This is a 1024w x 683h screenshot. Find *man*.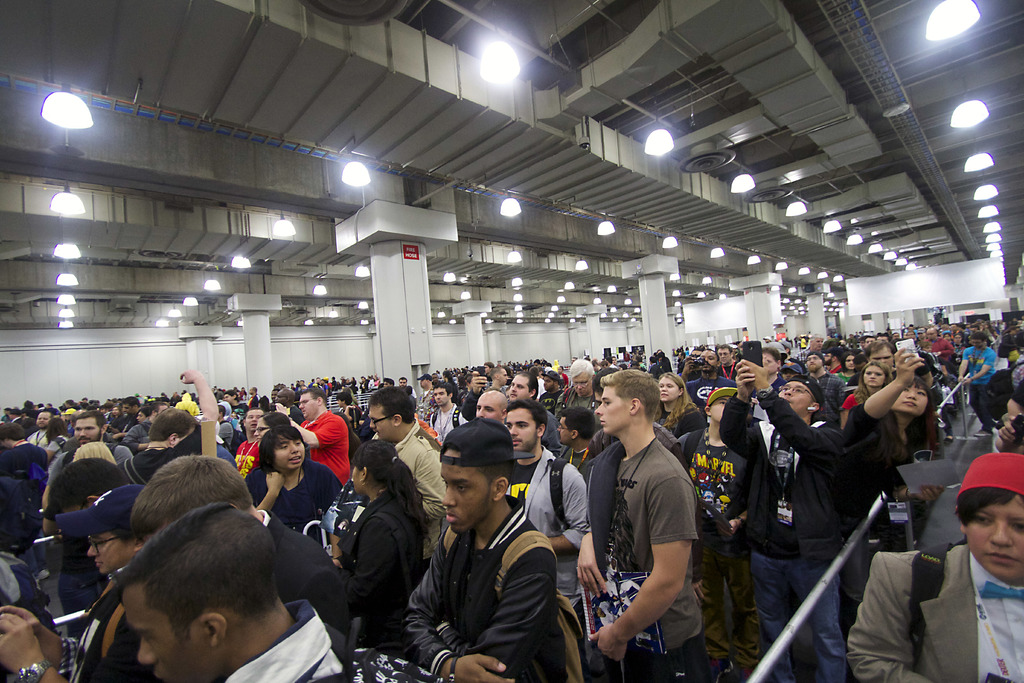
Bounding box: [left=504, top=403, right=590, bottom=682].
